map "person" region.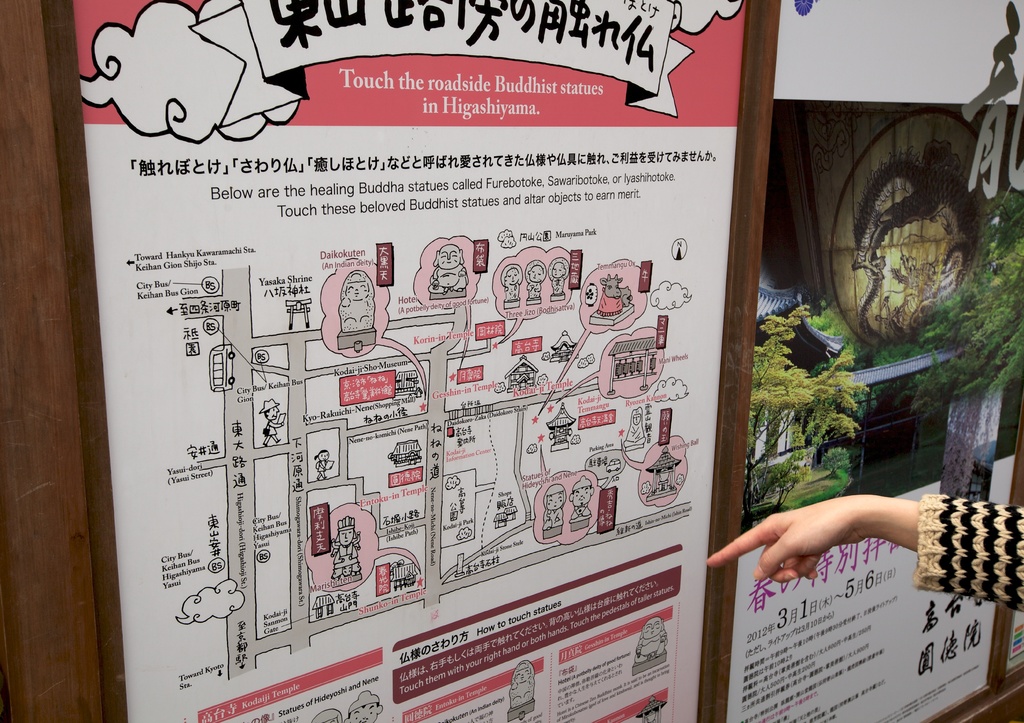
Mapped to bbox=(504, 267, 521, 306).
